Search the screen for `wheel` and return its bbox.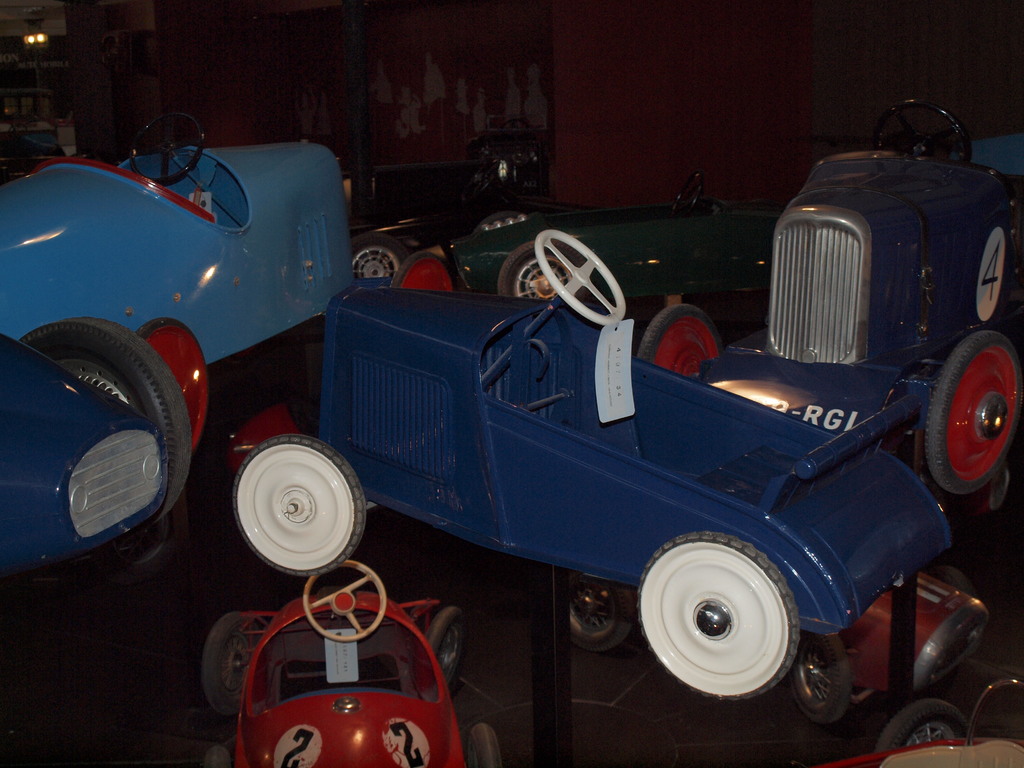
Found: detection(640, 300, 725, 389).
